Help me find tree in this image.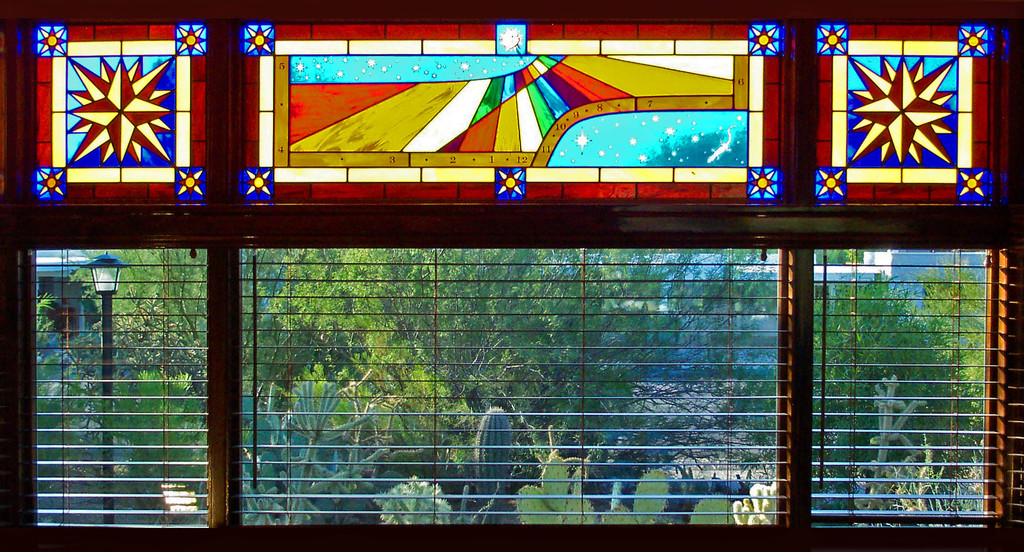
Found it: pyautogui.locateOnScreen(72, 250, 211, 487).
